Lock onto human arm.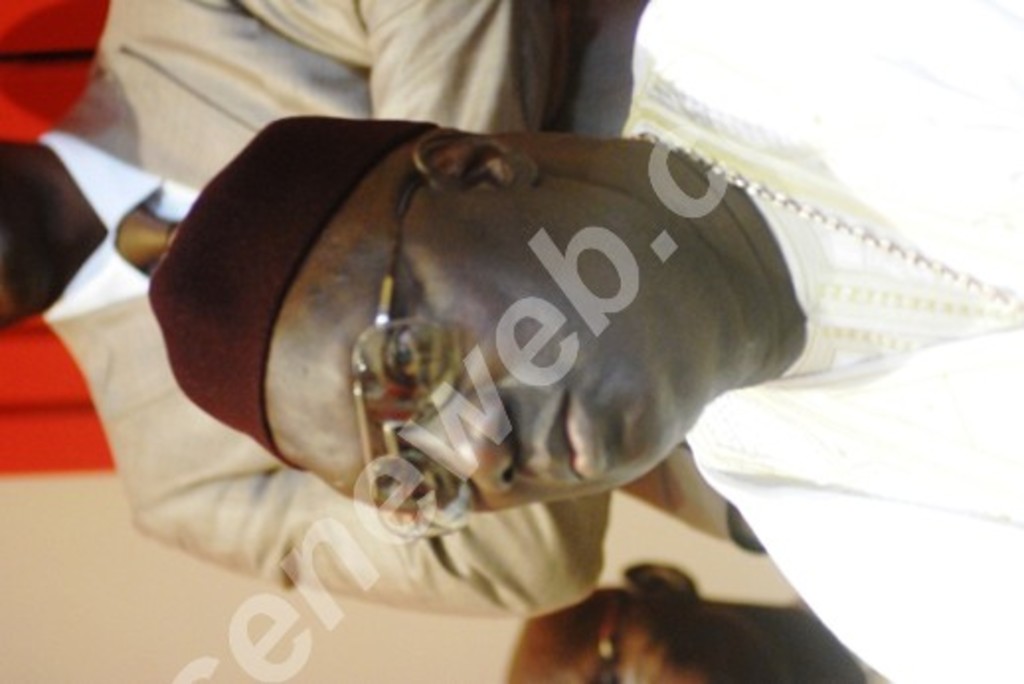
Locked: x1=123, y1=486, x2=611, y2=623.
